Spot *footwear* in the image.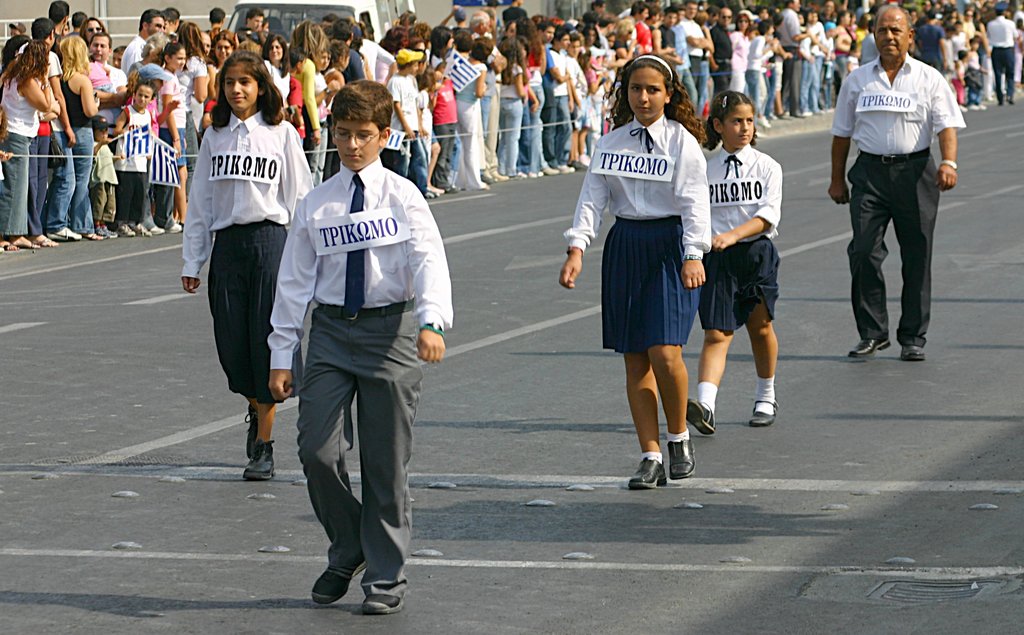
*footwear* found at [776, 110, 788, 121].
